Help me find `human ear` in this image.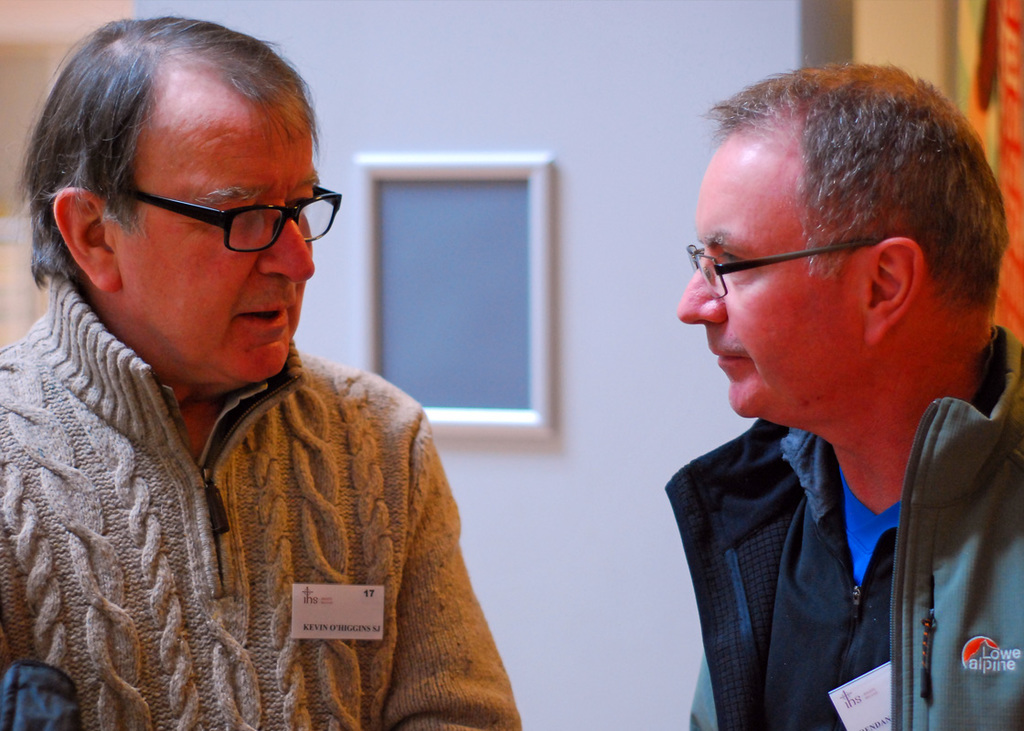
Found it: x1=55 y1=186 x2=119 y2=296.
